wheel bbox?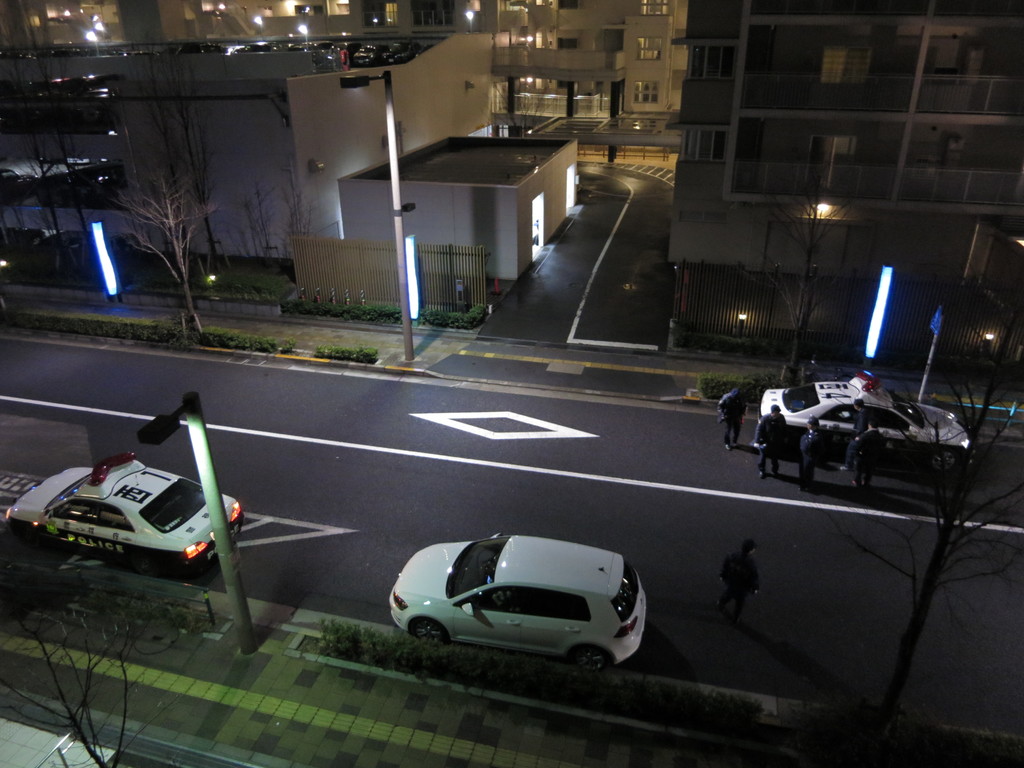
bbox=(932, 449, 959, 471)
